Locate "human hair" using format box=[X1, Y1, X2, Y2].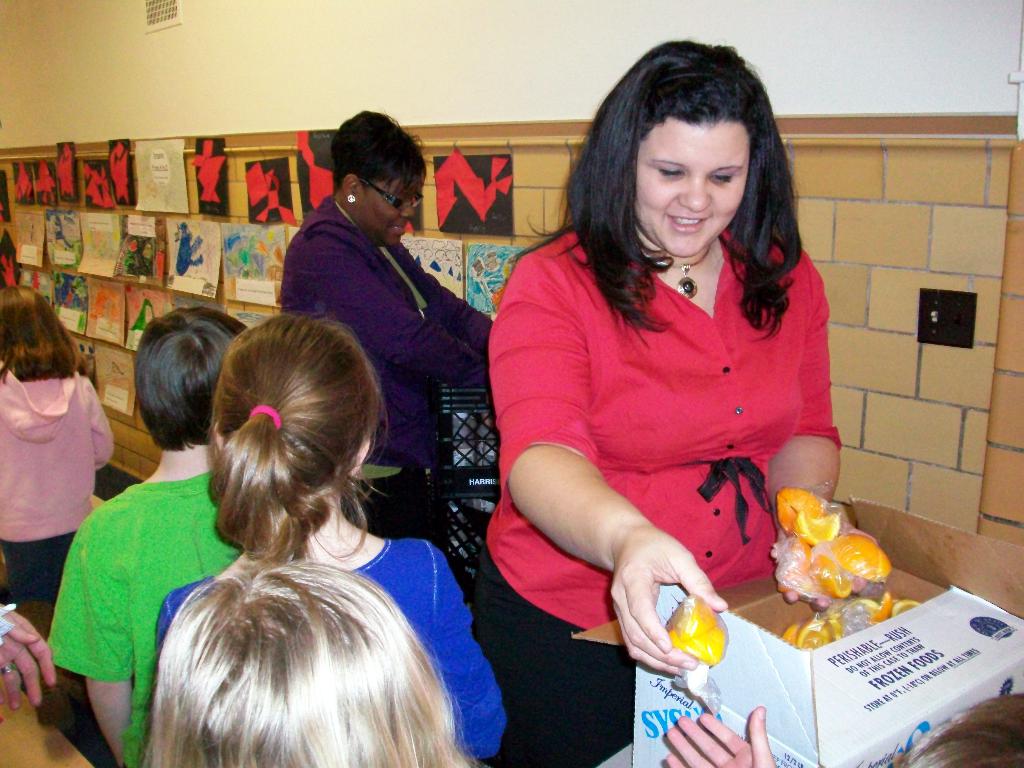
box=[505, 35, 805, 346].
